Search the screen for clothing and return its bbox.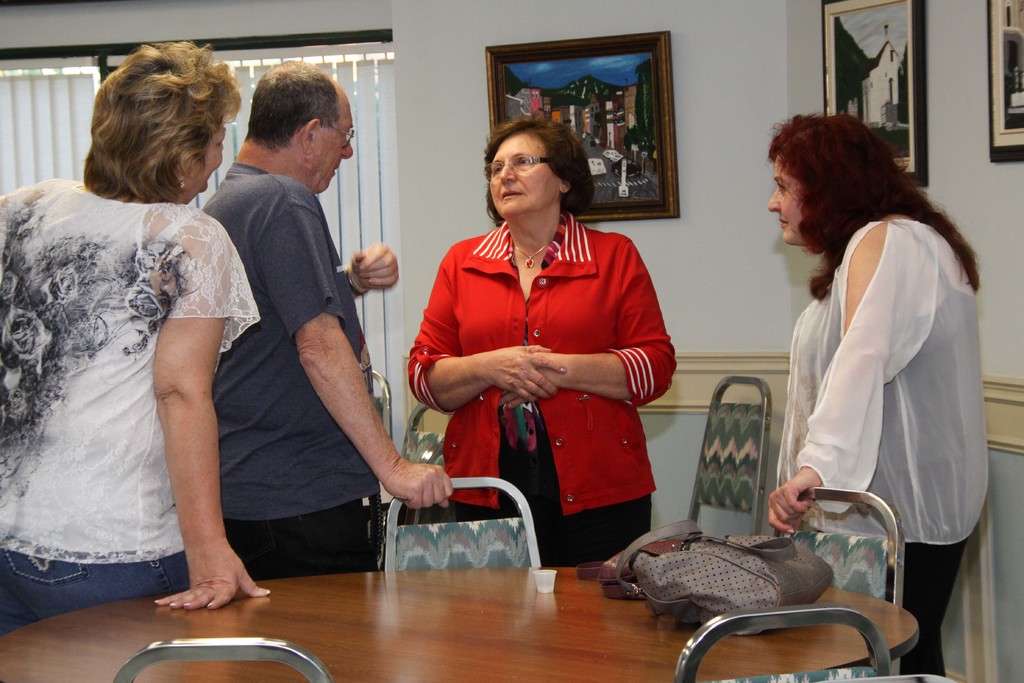
Found: bbox=(791, 210, 986, 682).
